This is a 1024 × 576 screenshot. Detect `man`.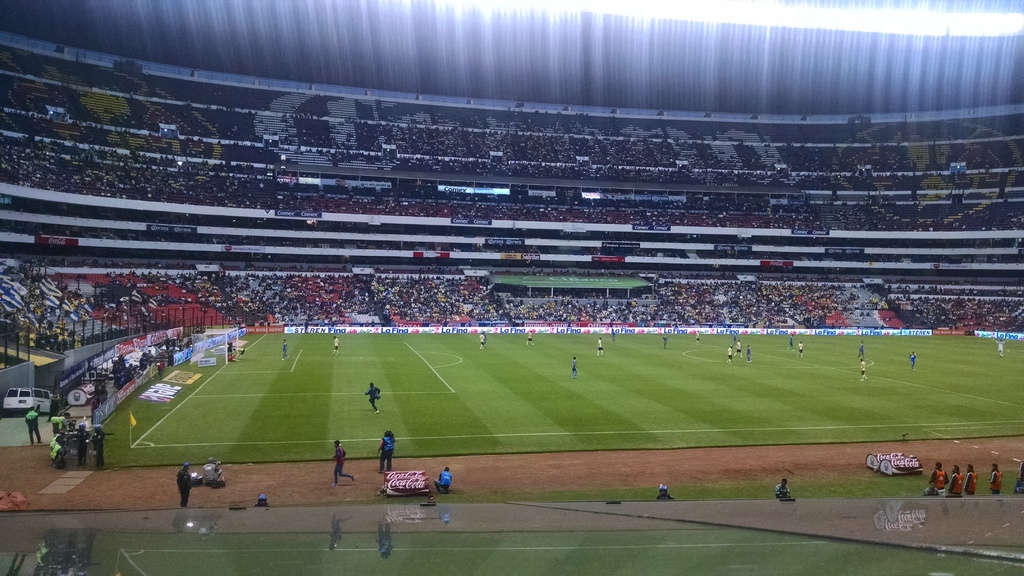
963/463/979/492.
